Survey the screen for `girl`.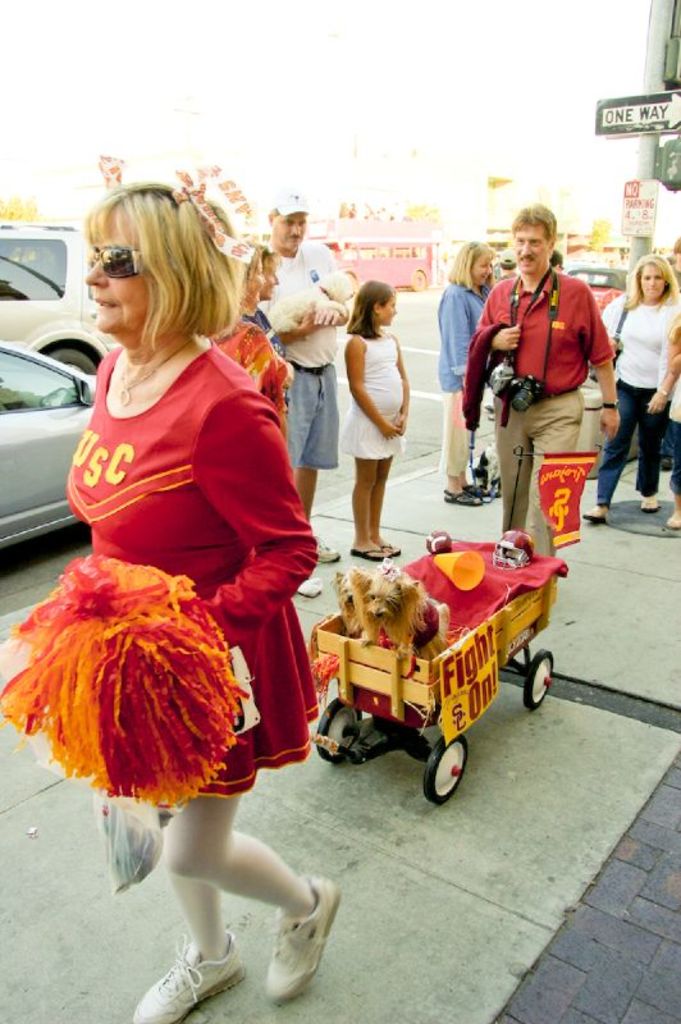
Survey found: <bbox>342, 279, 411, 561</bbox>.
